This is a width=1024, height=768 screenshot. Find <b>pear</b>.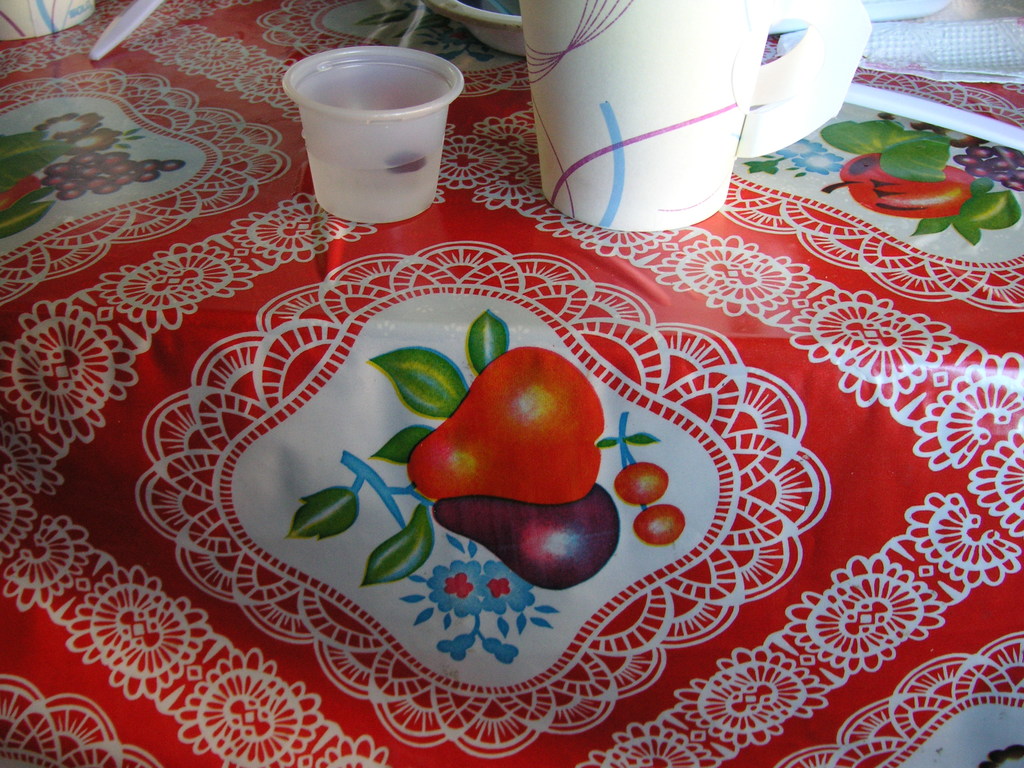
Bounding box: (408, 346, 609, 500).
